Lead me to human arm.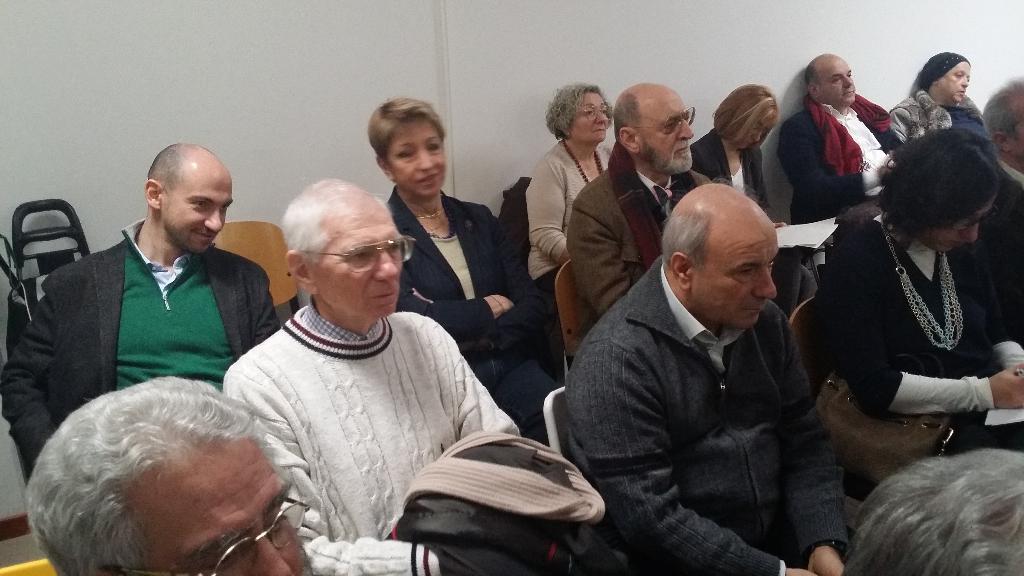
Lead to x1=792 y1=321 x2=850 y2=575.
